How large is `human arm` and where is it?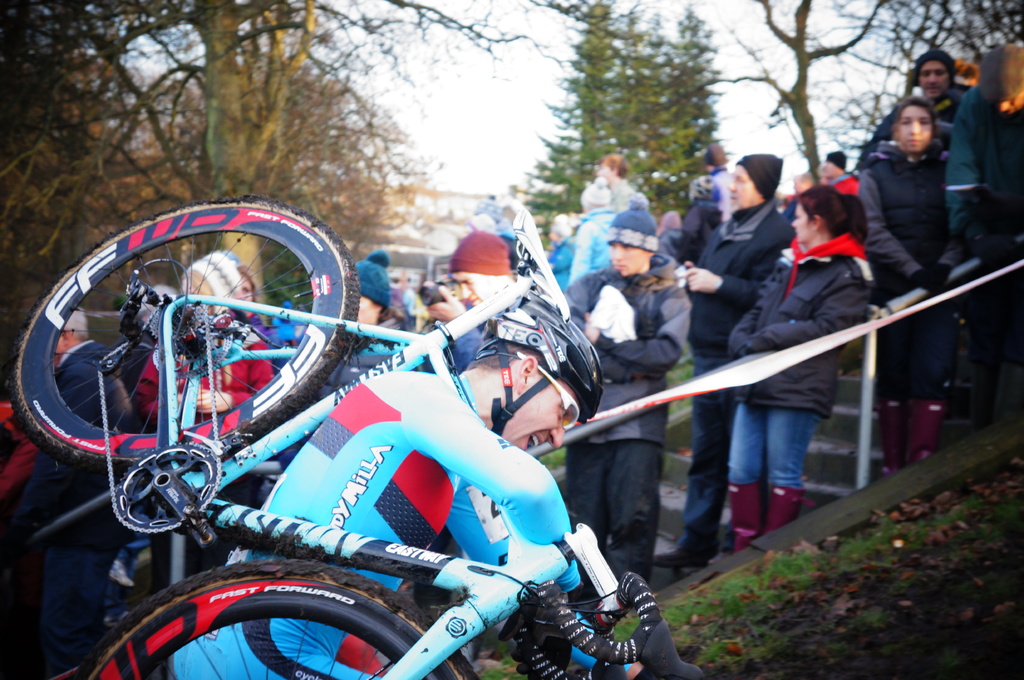
Bounding box: bbox(693, 223, 776, 307).
